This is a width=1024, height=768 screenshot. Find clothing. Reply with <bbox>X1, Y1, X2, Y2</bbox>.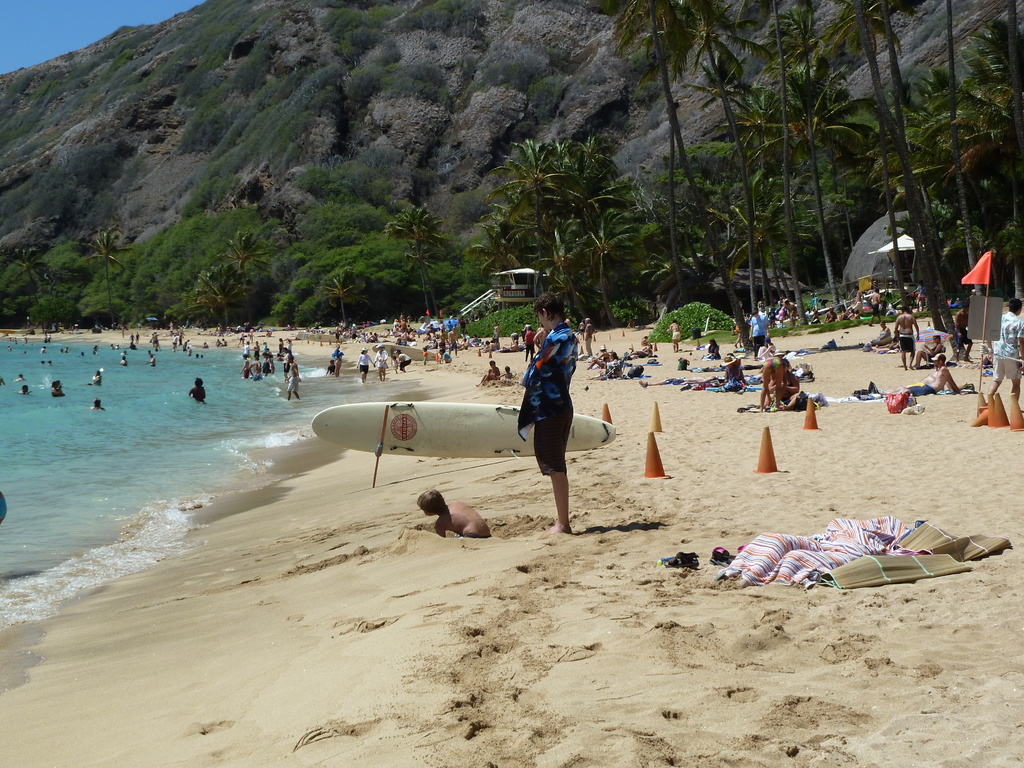
<bbox>328, 346, 345, 362</bbox>.
